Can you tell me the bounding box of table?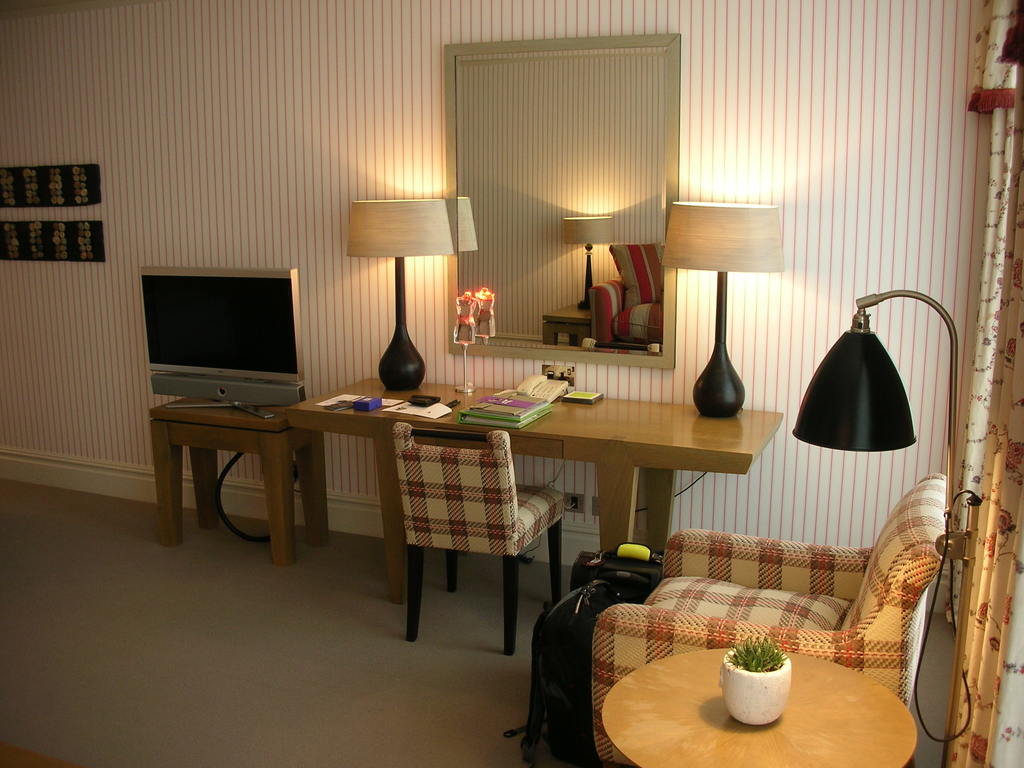
box=[148, 388, 340, 564].
